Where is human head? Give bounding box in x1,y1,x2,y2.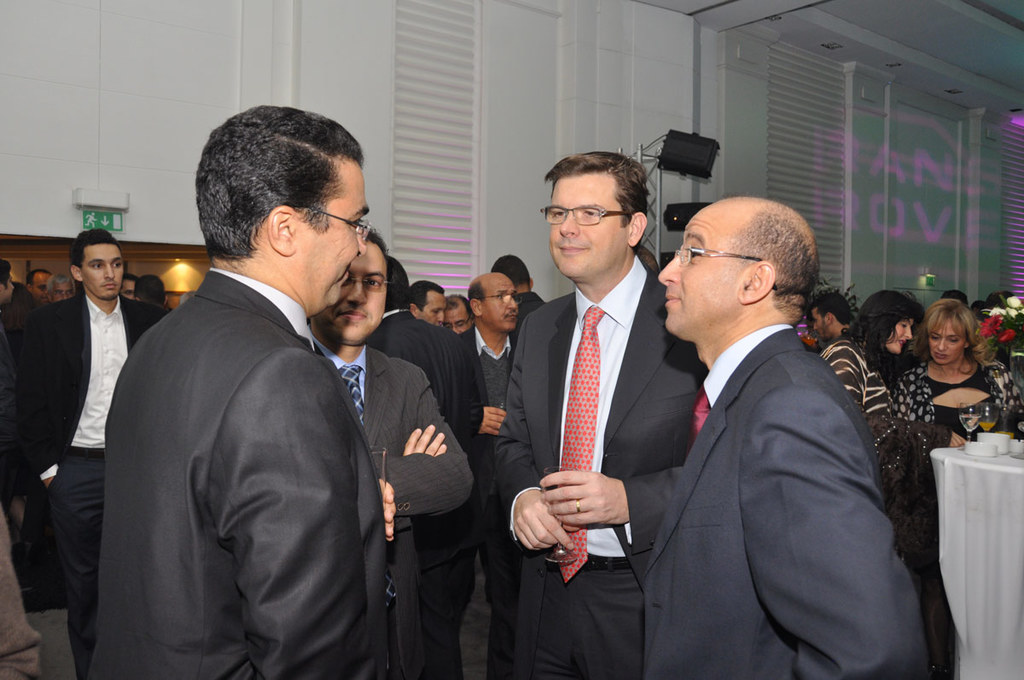
44,276,78,302.
